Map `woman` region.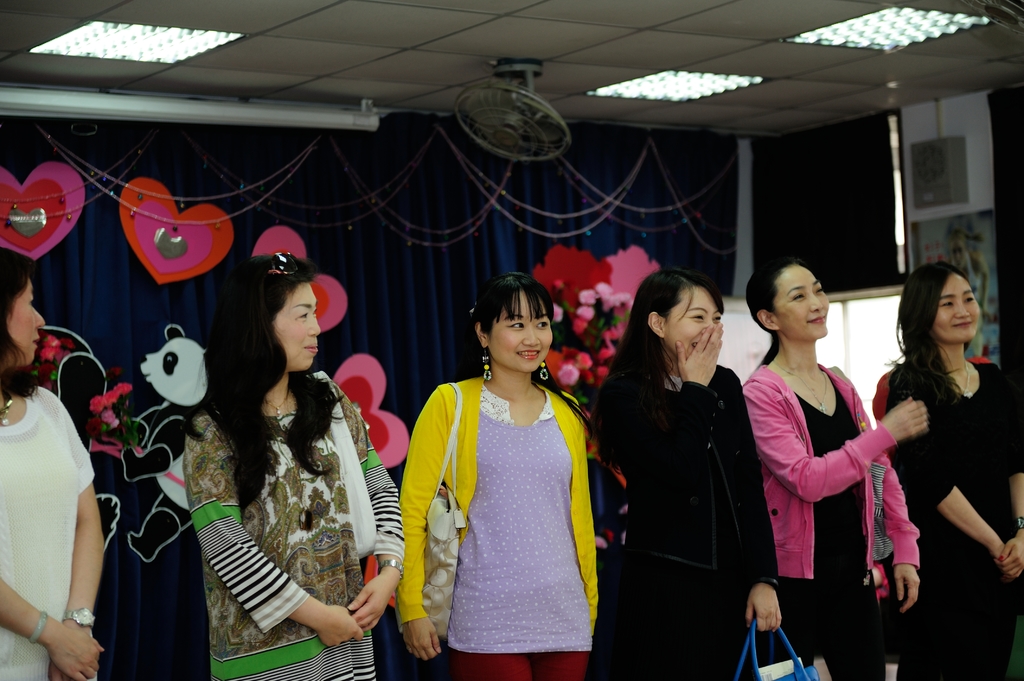
Mapped to crop(179, 246, 408, 680).
